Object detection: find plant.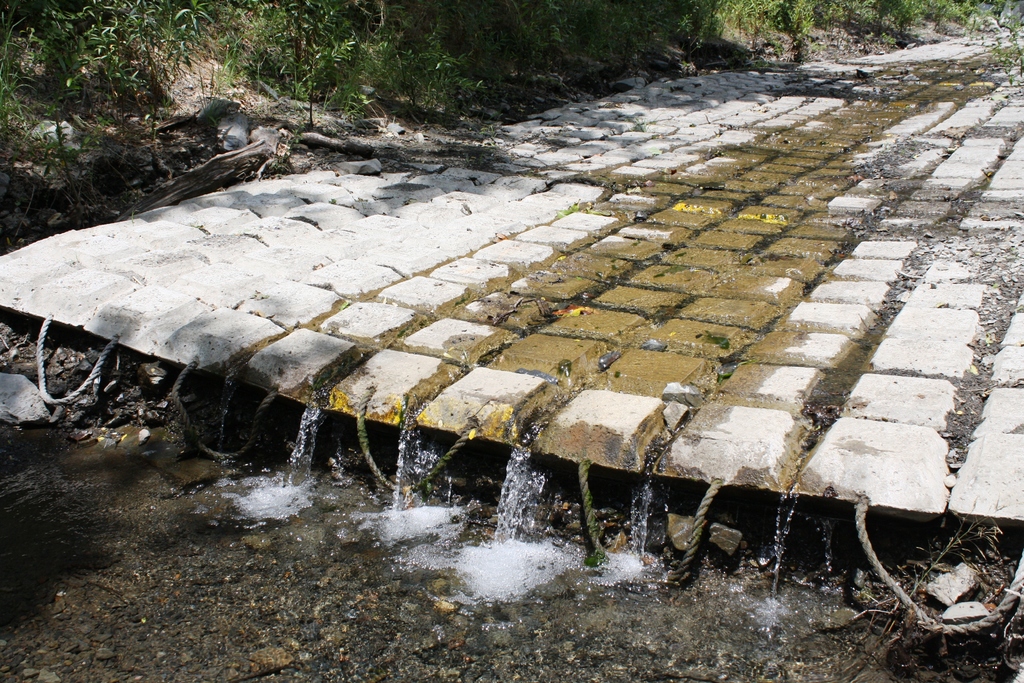
<box>736,0,851,69</box>.
